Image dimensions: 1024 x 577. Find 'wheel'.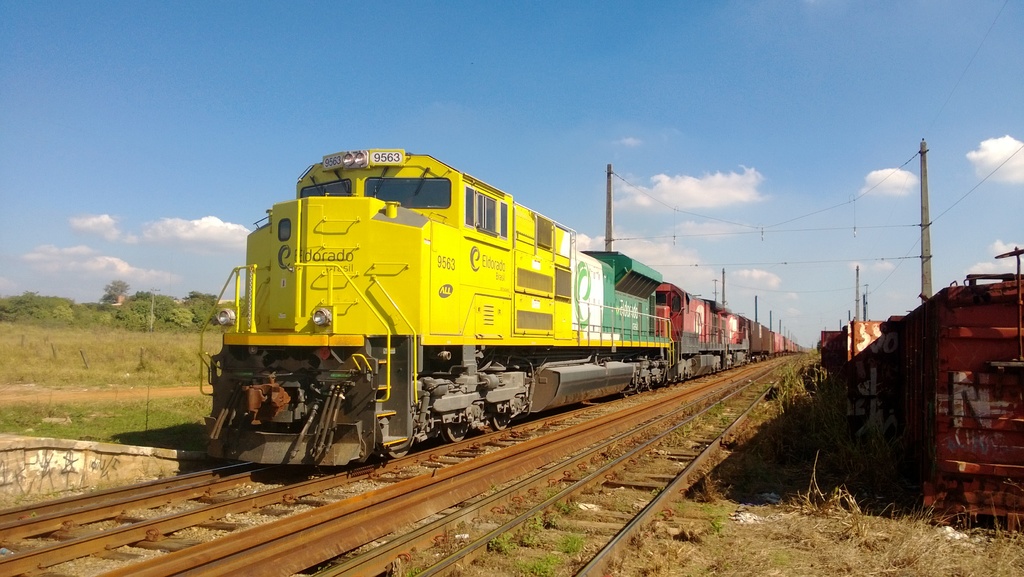
locate(647, 384, 653, 392).
